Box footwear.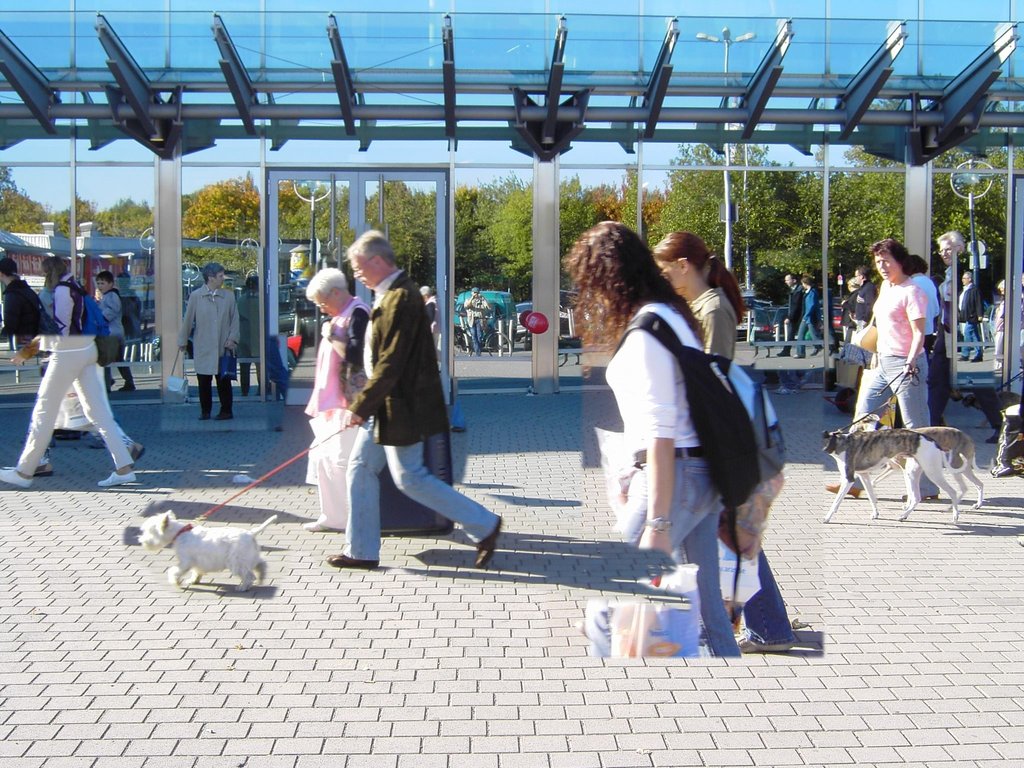
bbox=[1, 461, 25, 487].
